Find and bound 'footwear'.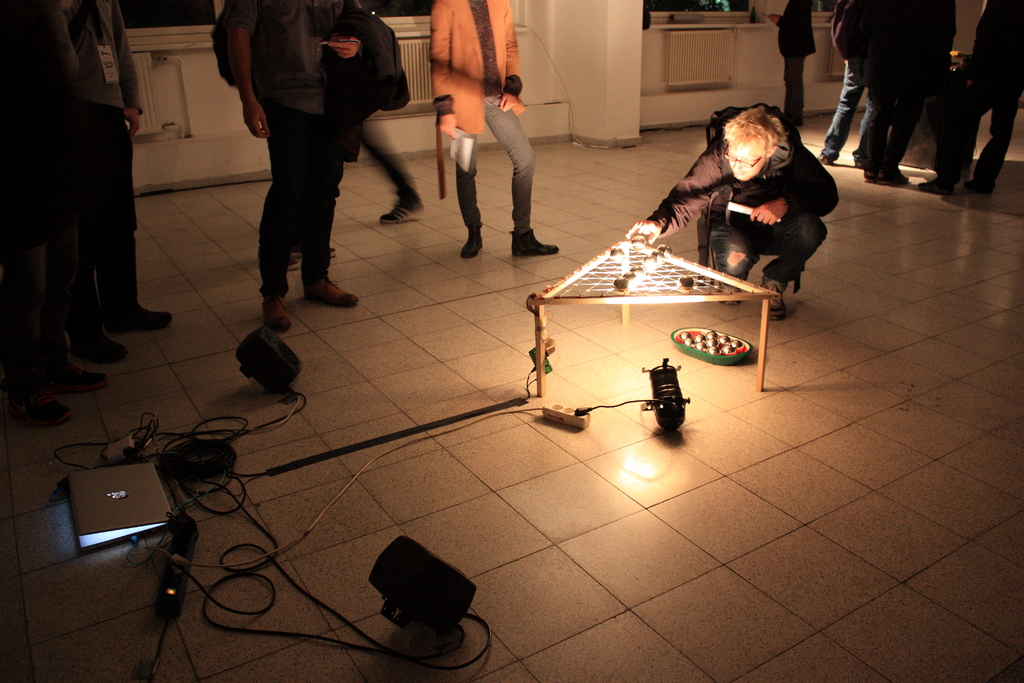
Bound: <box>816,149,834,163</box>.
